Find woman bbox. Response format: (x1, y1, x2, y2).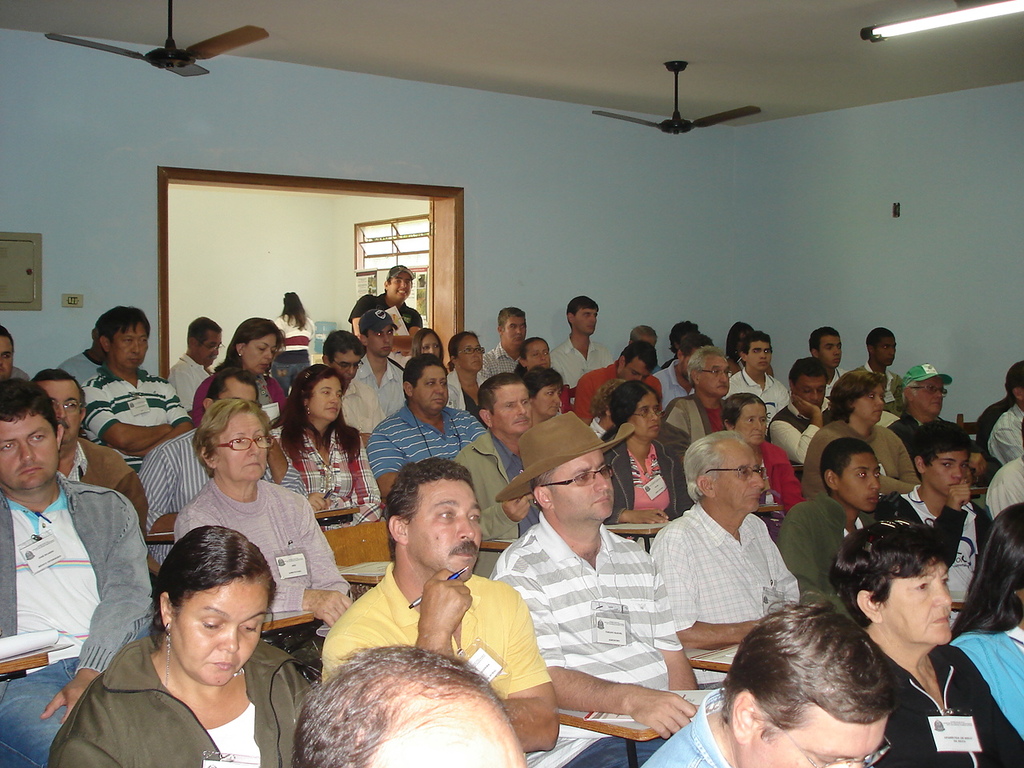
(189, 318, 290, 429).
